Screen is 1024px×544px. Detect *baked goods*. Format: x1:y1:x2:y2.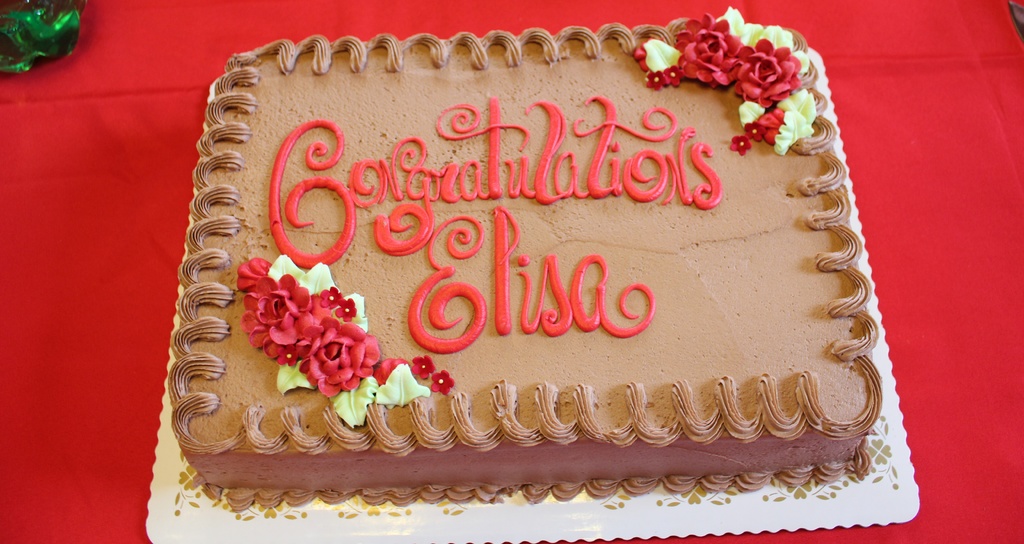
164:10:920:493.
